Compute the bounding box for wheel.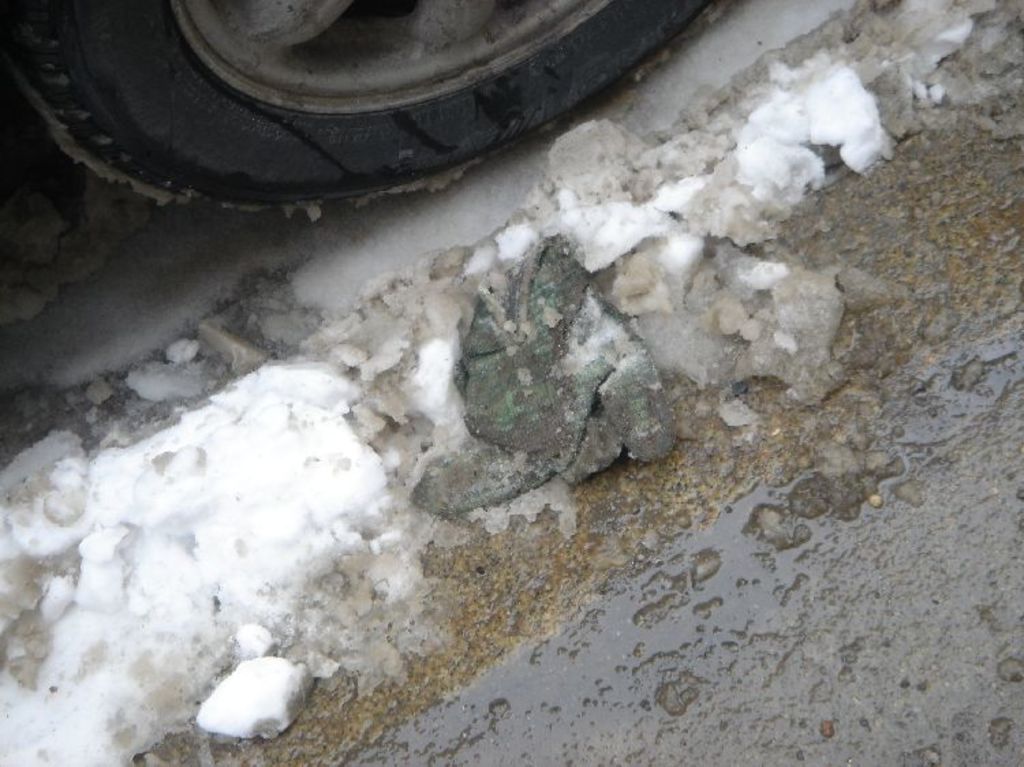
0:0:725:220.
